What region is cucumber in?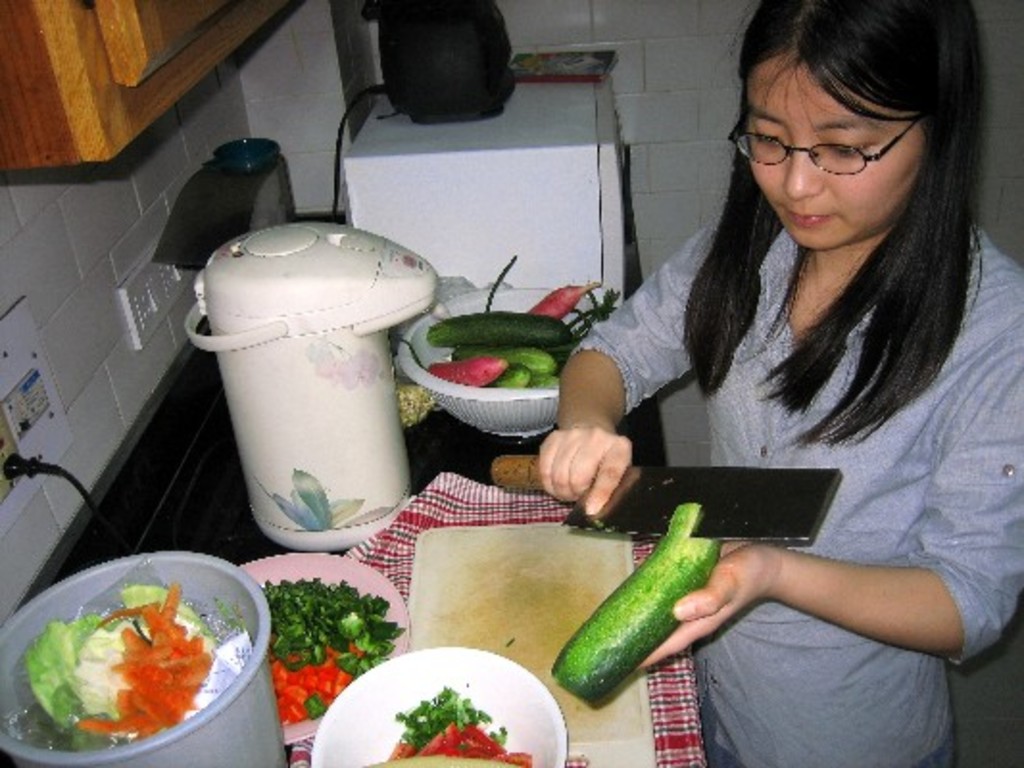
546,511,734,689.
